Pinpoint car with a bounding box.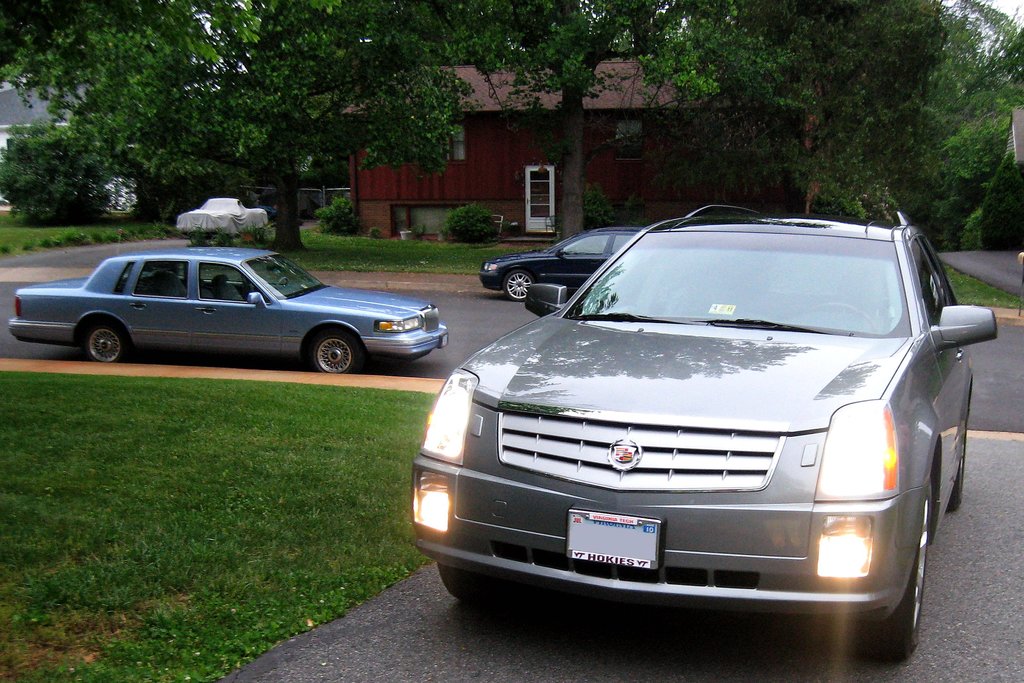
(left=417, top=210, right=986, bottom=657).
